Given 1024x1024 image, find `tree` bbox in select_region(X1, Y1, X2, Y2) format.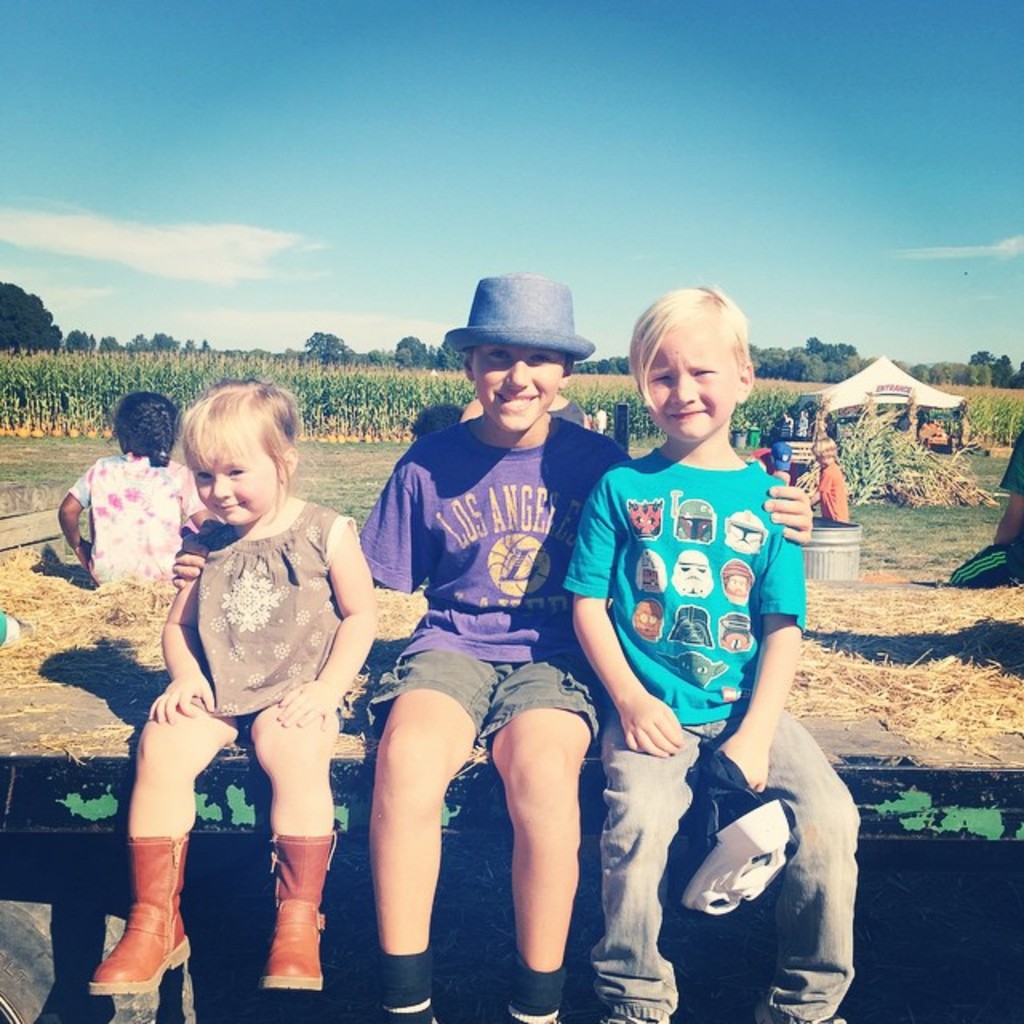
select_region(149, 330, 179, 350).
